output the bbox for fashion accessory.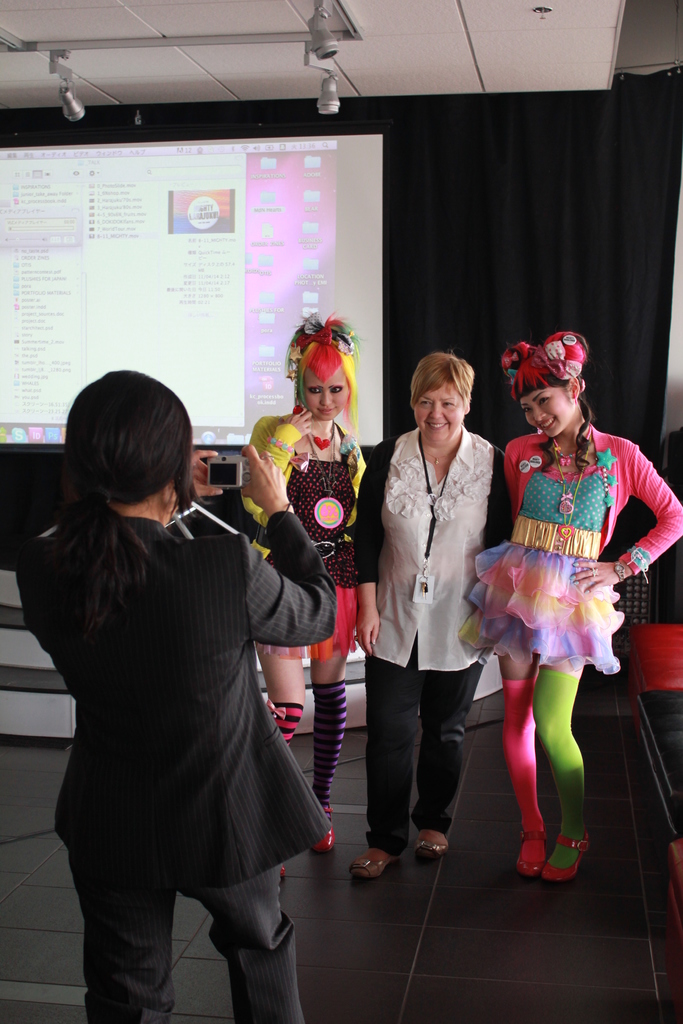
x1=570 y1=577 x2=575 y2=579.
